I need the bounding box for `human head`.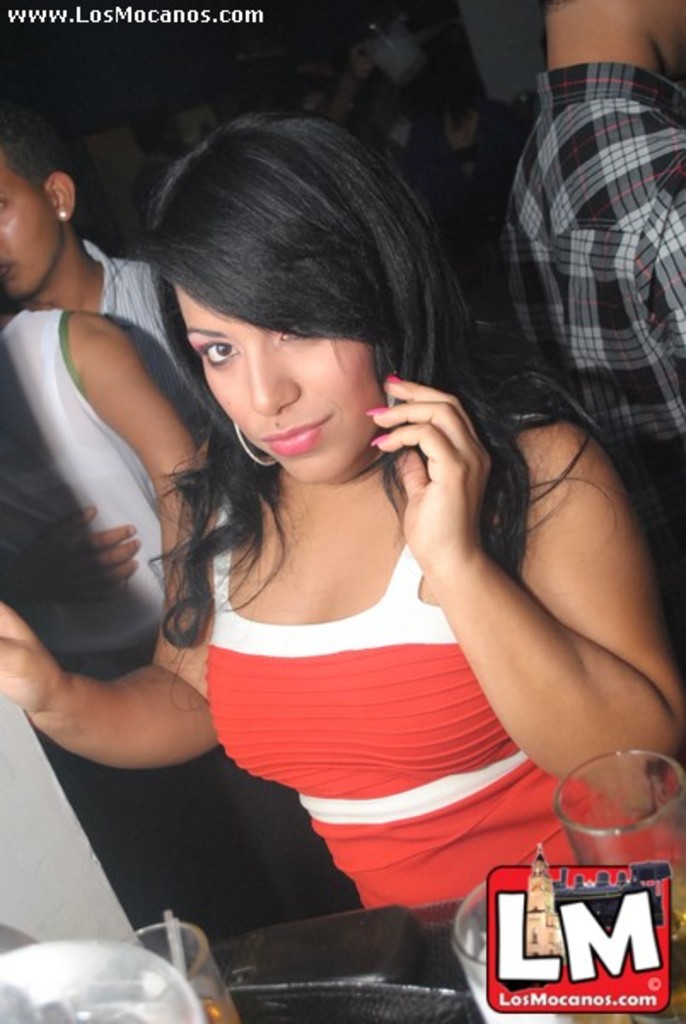
Here it is: 114/94/451/503.
